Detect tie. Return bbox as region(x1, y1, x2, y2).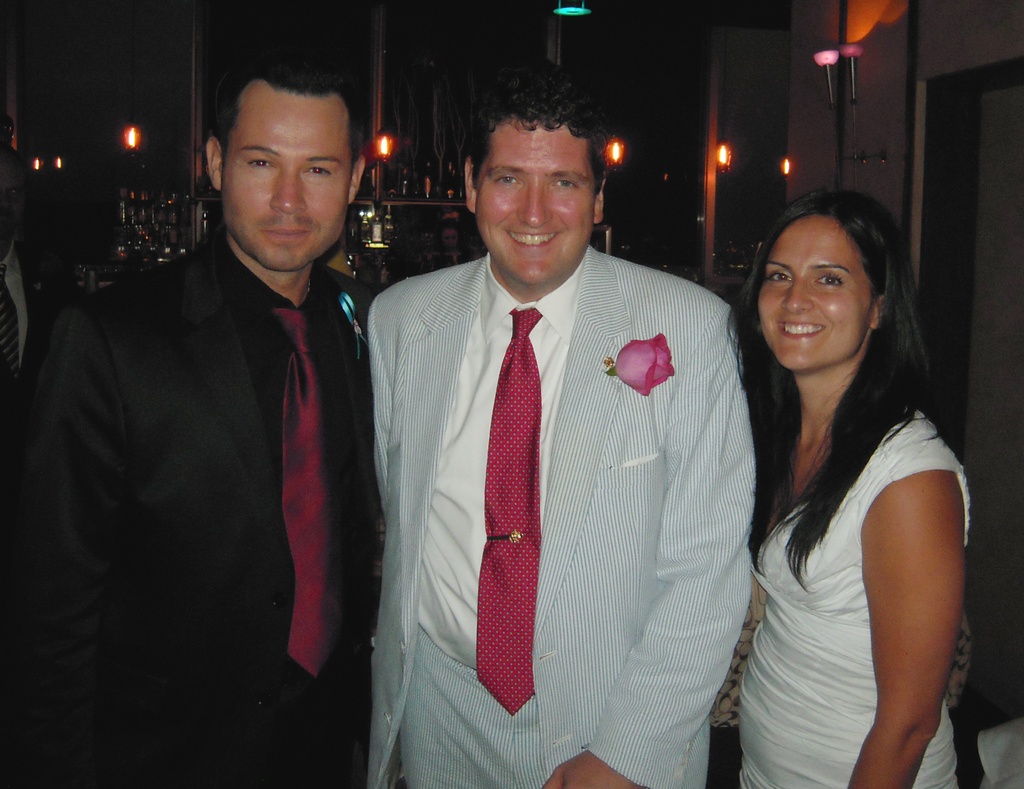
region(476, 302, 537, 716).
